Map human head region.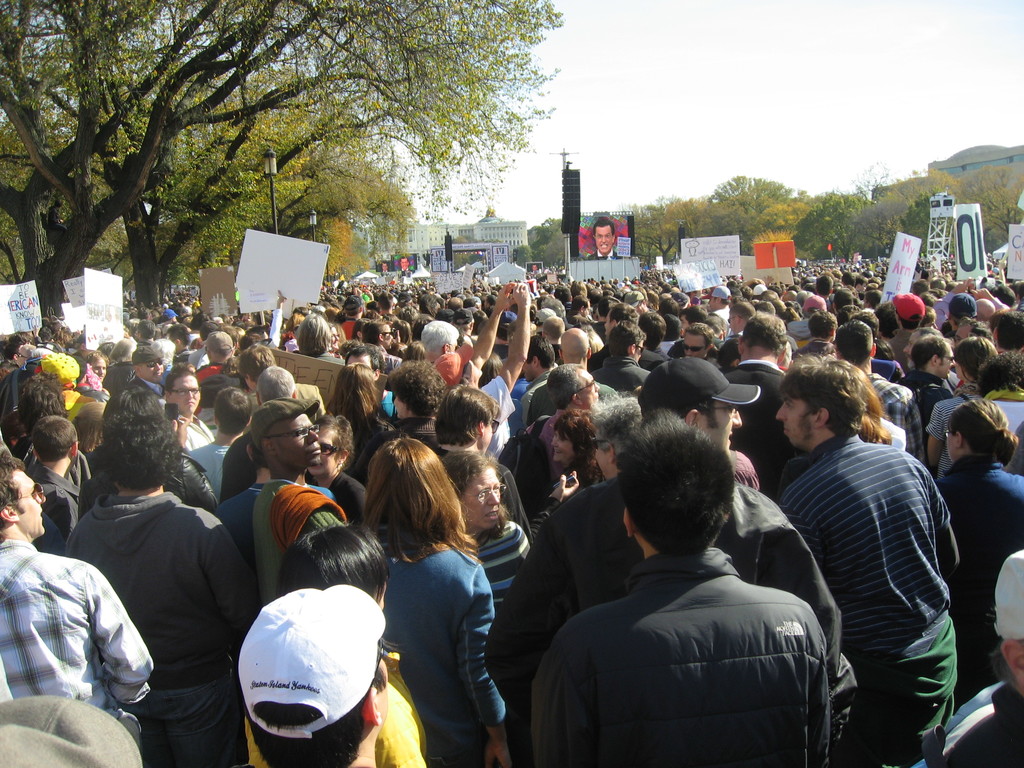
Mapped to pyautogui.locateOnScreen(255, 367, 297, 404).
